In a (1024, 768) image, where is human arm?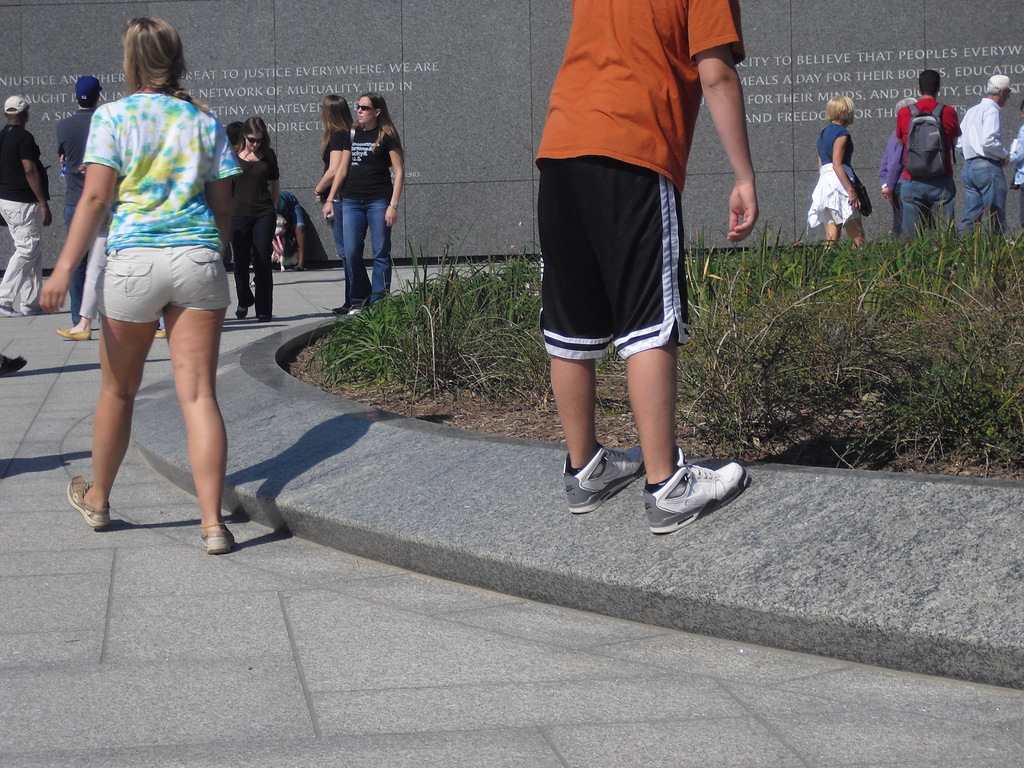
{"left": 980, "top": 107, "right": 1007, "bottom": 164}.
